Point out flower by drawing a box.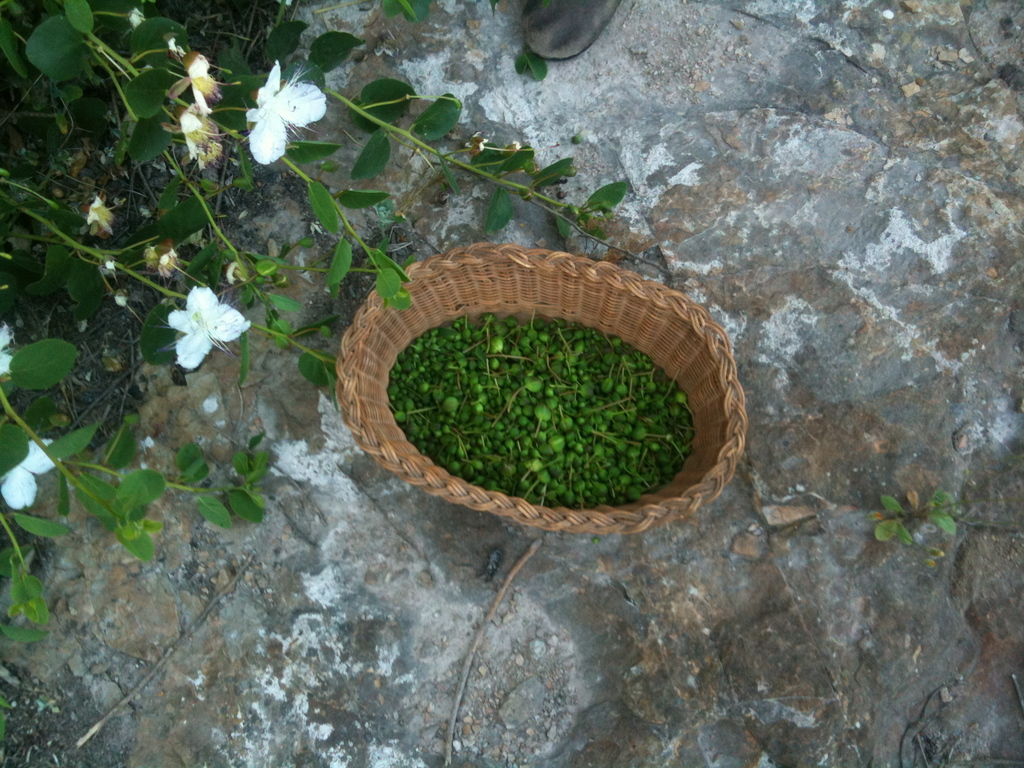
l=129, t=4, r=147, b=29.
